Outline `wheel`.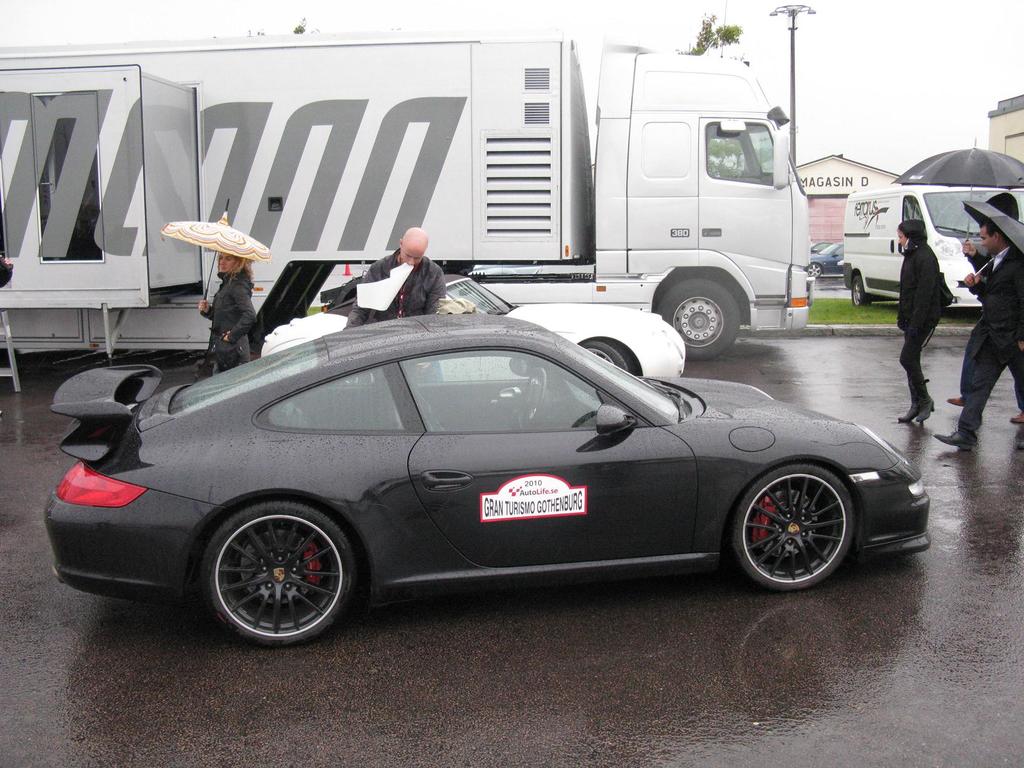
Outline: [left=851, top=273, right=873, bottom=311].
